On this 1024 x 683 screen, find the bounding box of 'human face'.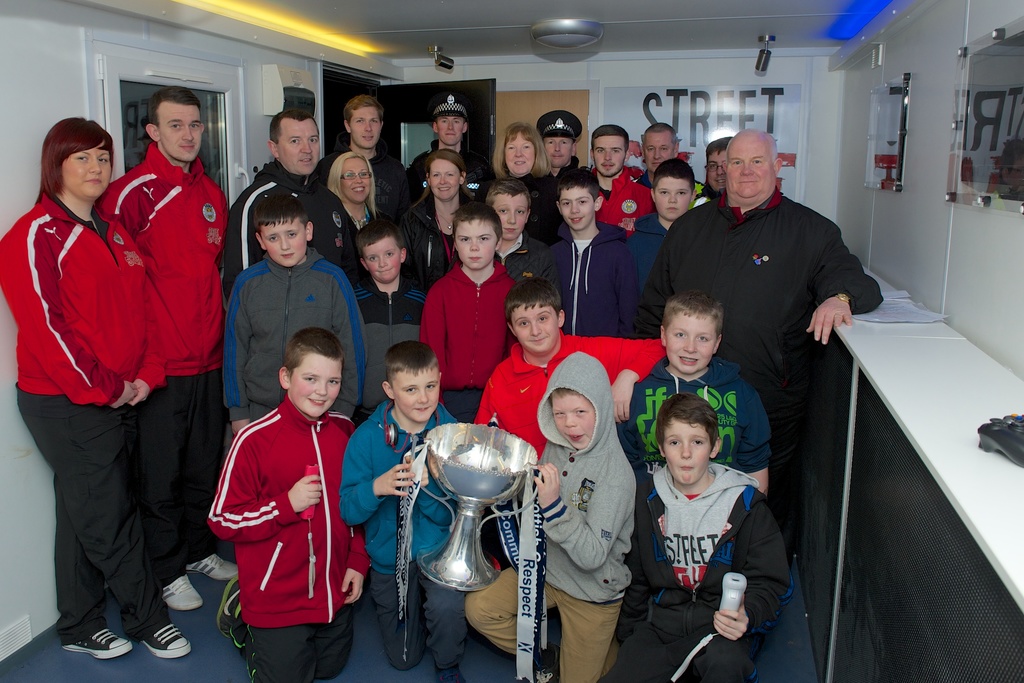
Bounding box: <bbox>370, 238, 400, 283</bbox>.
